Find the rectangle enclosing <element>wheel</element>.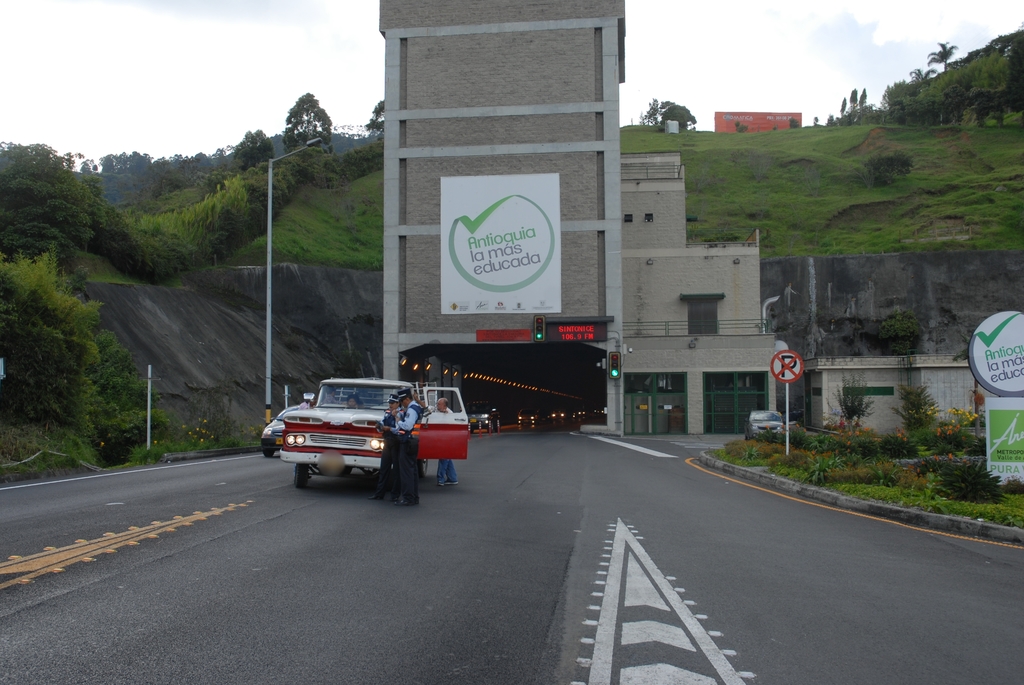
(left=292, top=460, right=314, bottom=486).
